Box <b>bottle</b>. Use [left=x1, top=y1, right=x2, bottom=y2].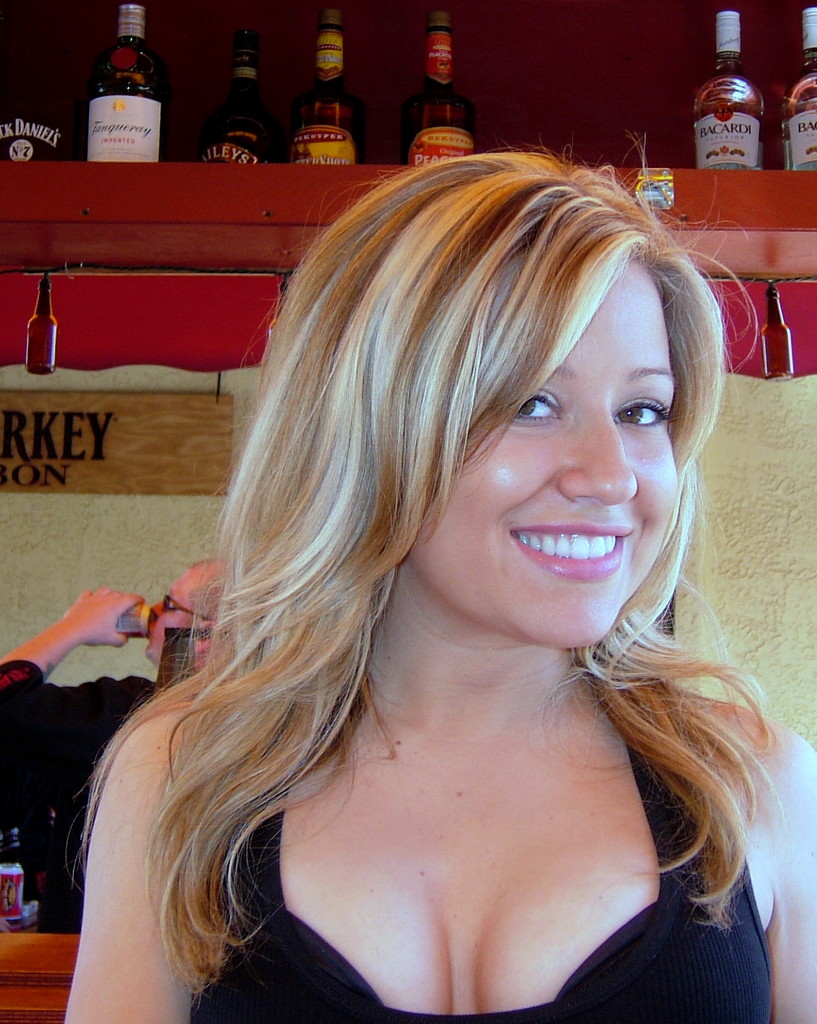
[left=196, top=28, right=271, bottom=163].
